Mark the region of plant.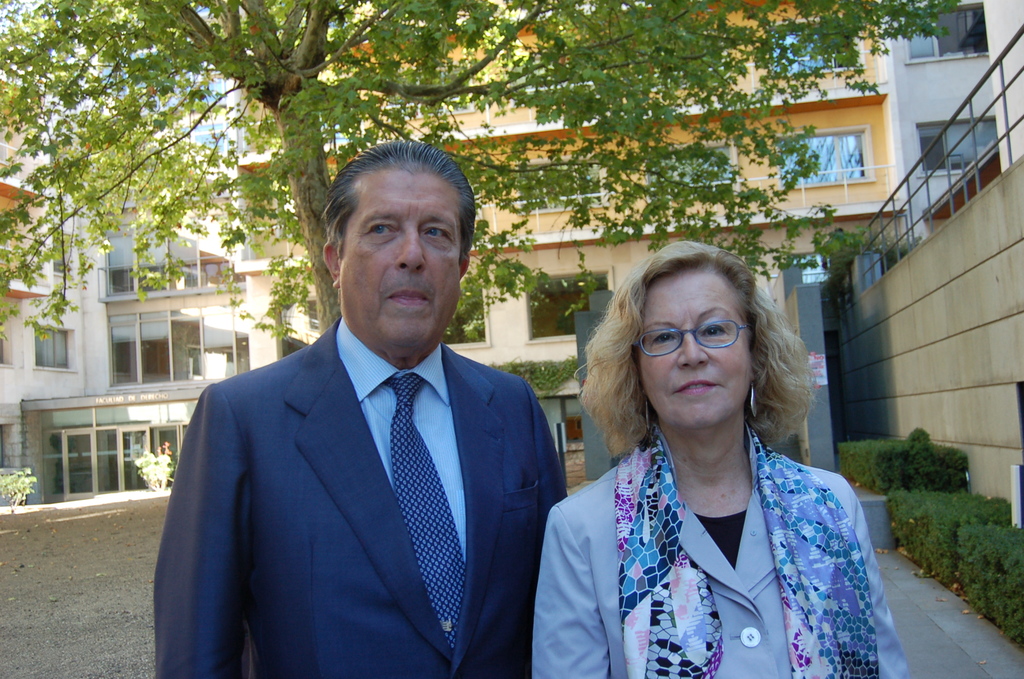
Region: {"x1": 836, "y1": 439, "x2": 985, "y2": 505}.
